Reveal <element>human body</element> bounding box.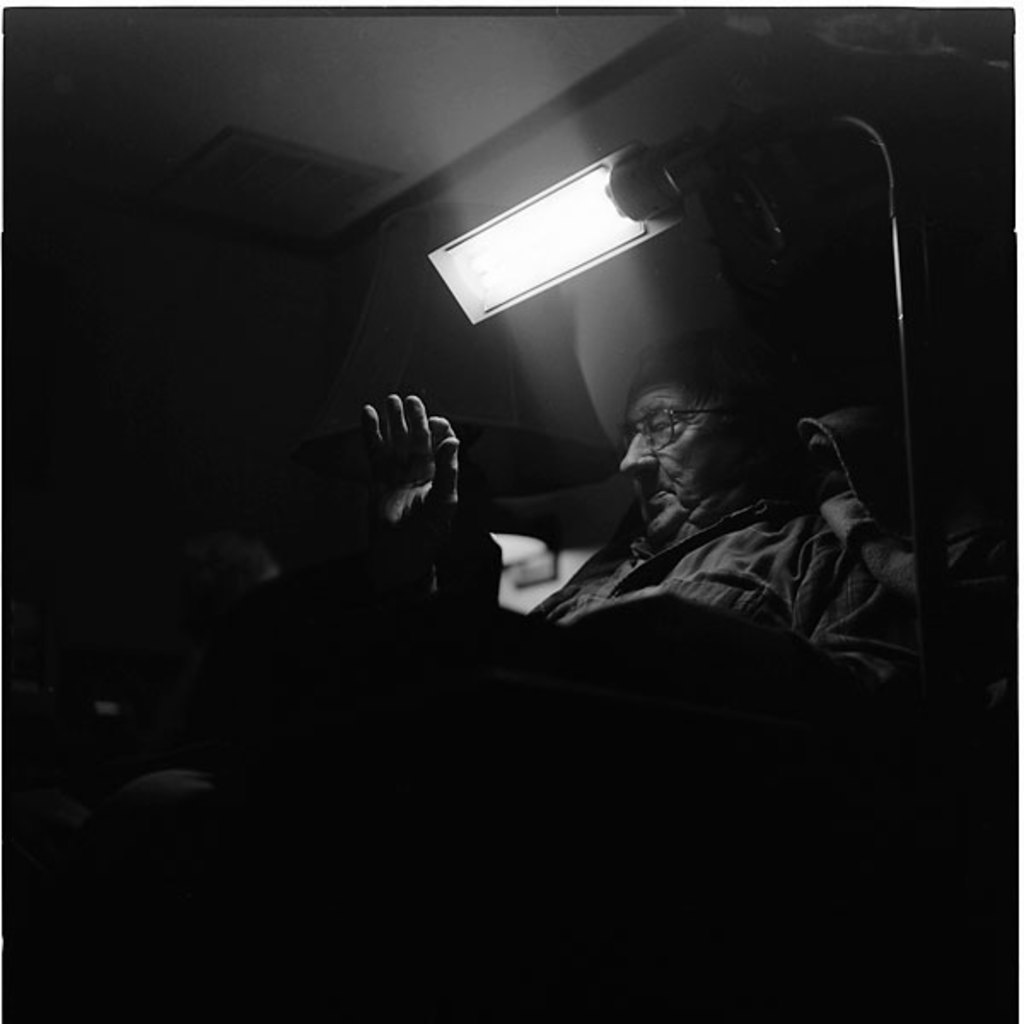
Revealed: [left=328, top=305, right=858, bottom=686].
